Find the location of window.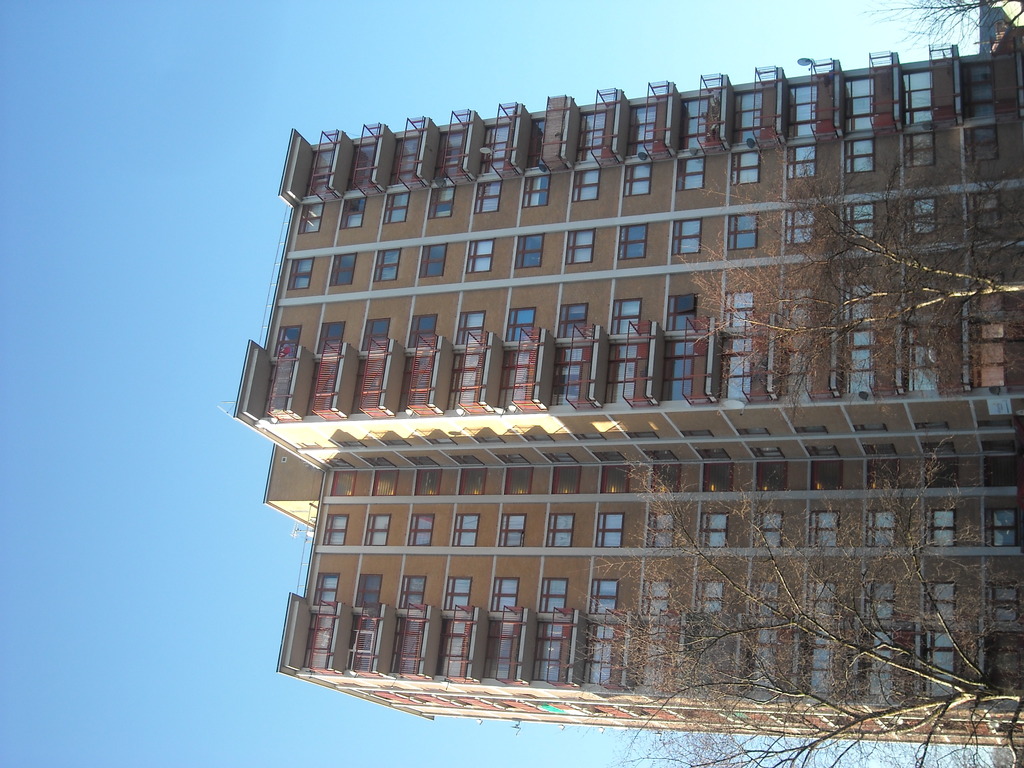
Location: <region>289, 257, 312, 288</region>.
